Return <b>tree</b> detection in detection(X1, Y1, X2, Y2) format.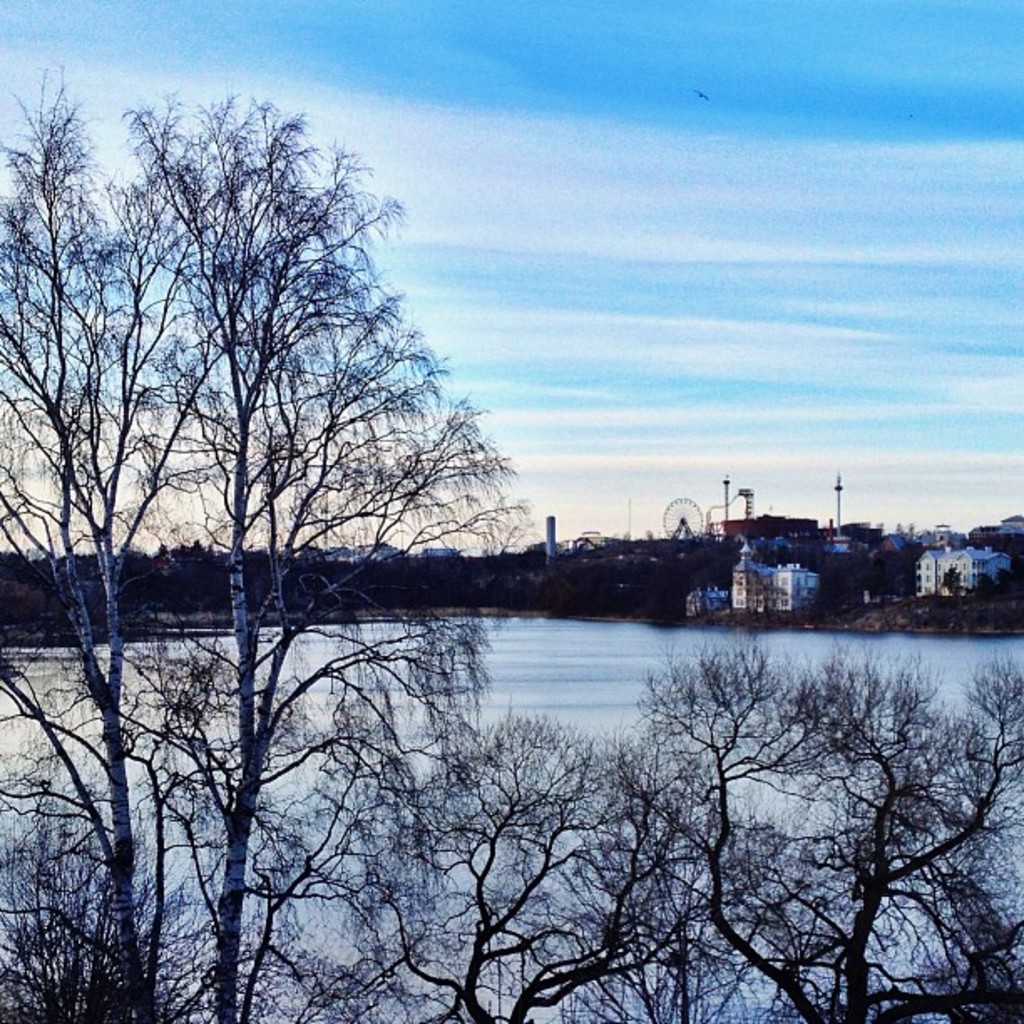
detection(654, 643, 1022, 1022).
